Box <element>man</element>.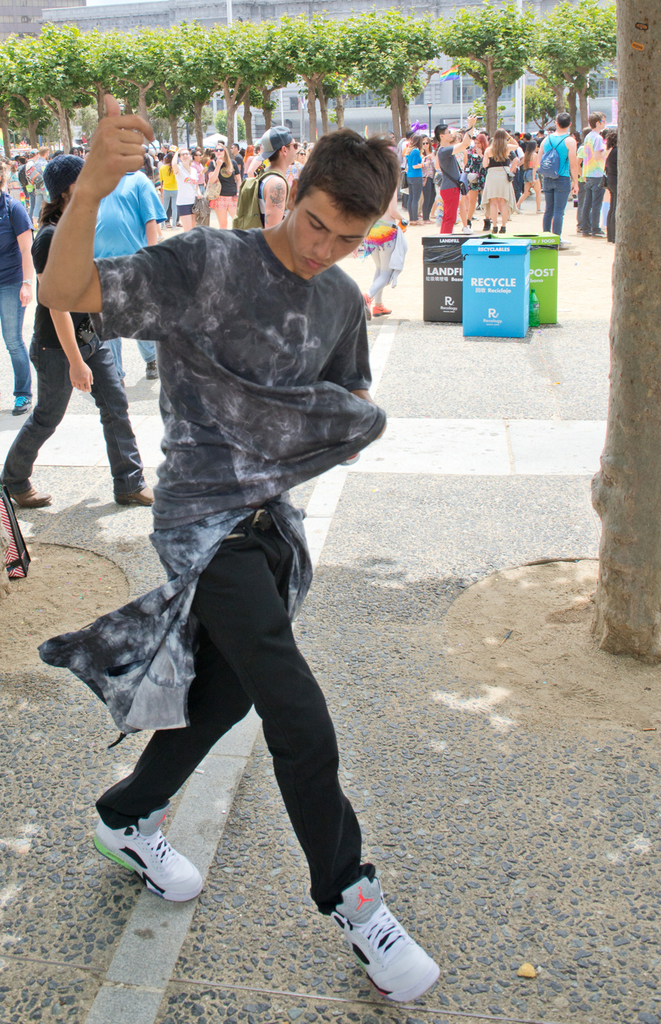
Rect(30, 143, 48, 230).
